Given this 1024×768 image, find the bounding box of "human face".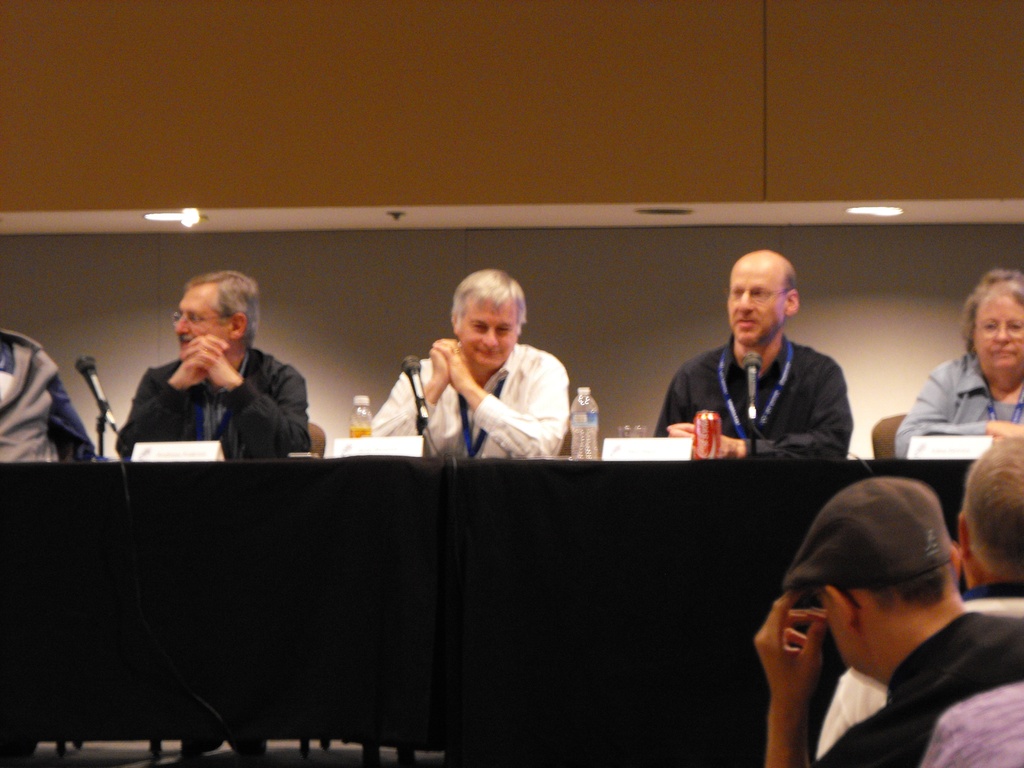
rect(728, 257, 788, 346).
